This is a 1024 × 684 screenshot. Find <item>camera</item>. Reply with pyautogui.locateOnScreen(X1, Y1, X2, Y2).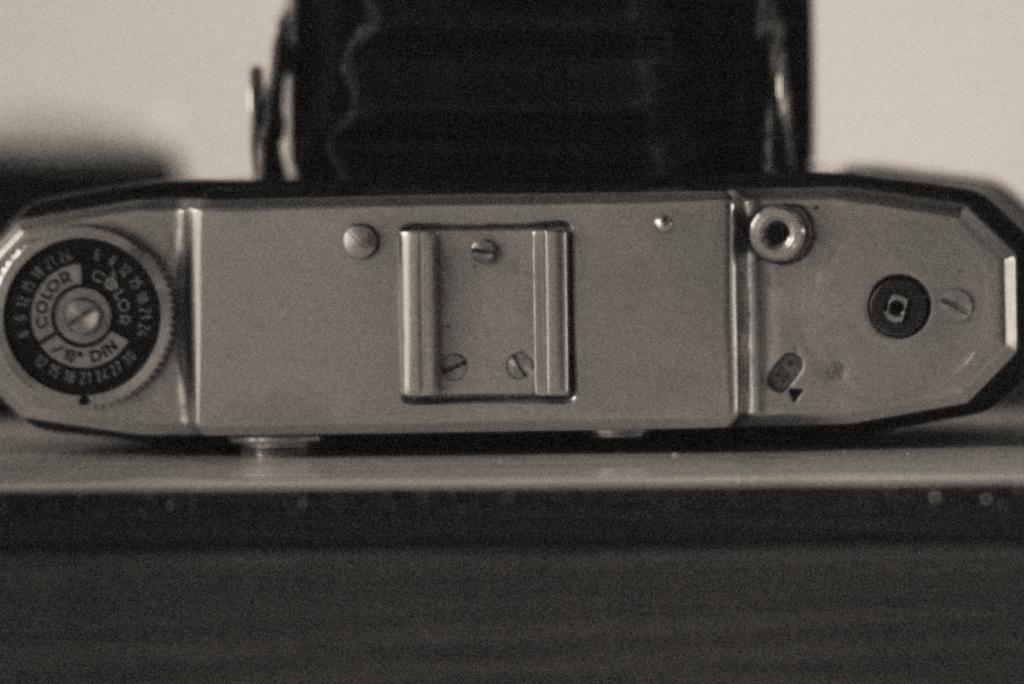
pyautogui.locateOnScreen(0, 181, 1023, 456).
